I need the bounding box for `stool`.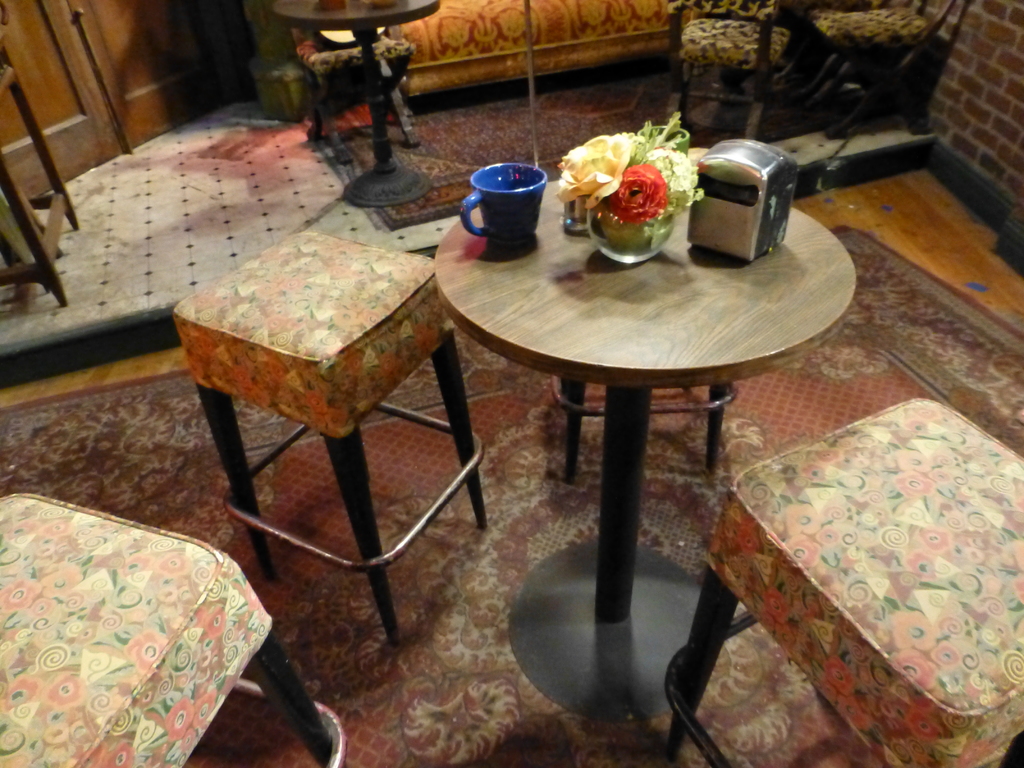
Here it is: (169, 225, 489, 645).
